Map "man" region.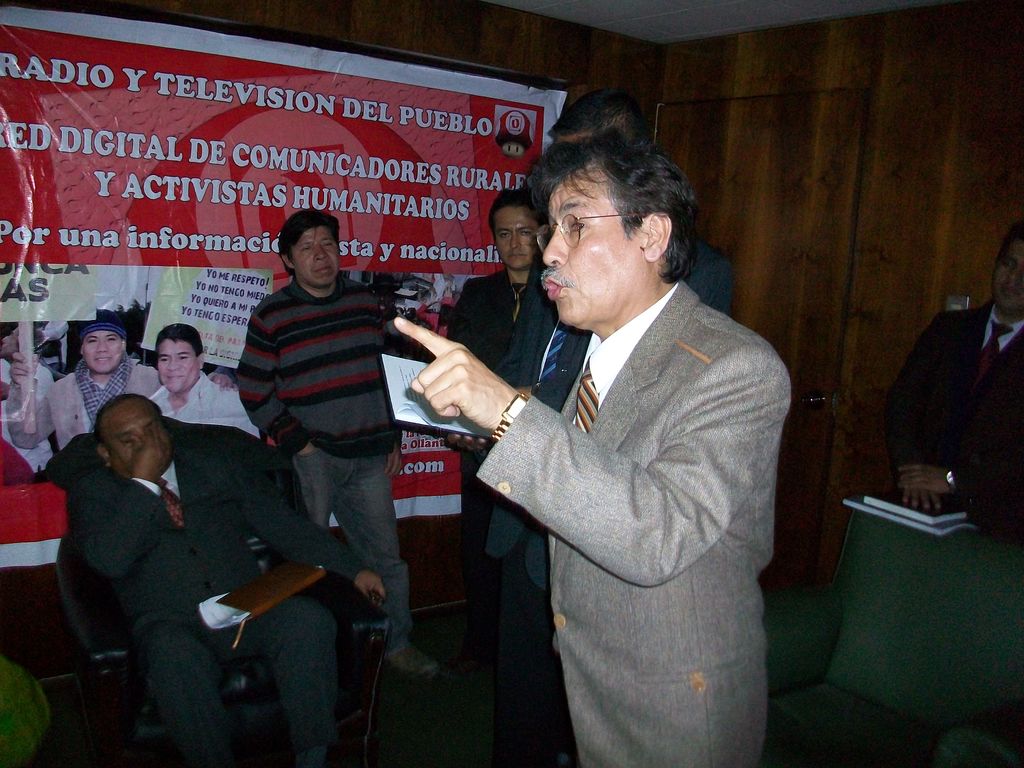
Mapped to left=150, top=323, right=266, bottom=445.
